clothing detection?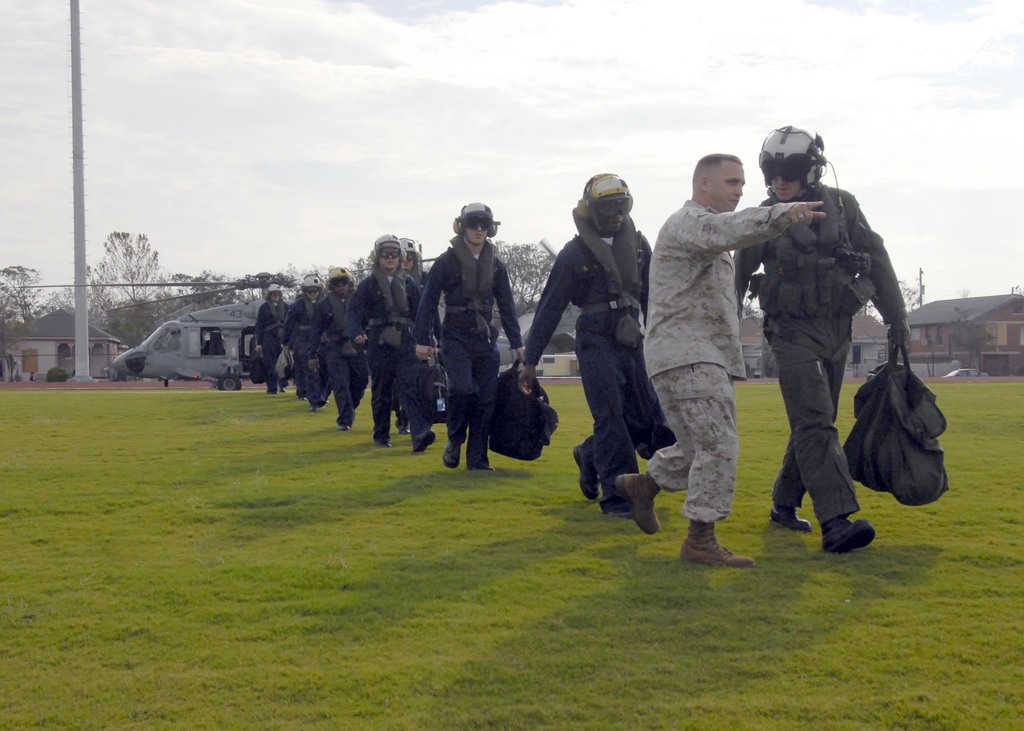
<bbox>732, 182, 911, 527</bbox>
